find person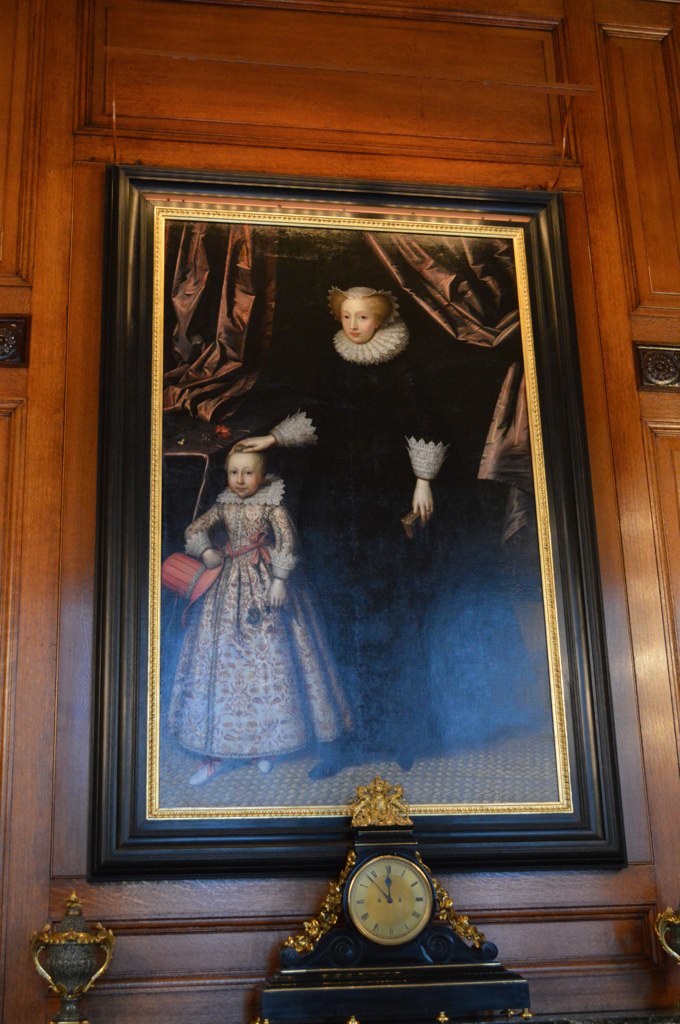
[242, 284, 458, 781]
